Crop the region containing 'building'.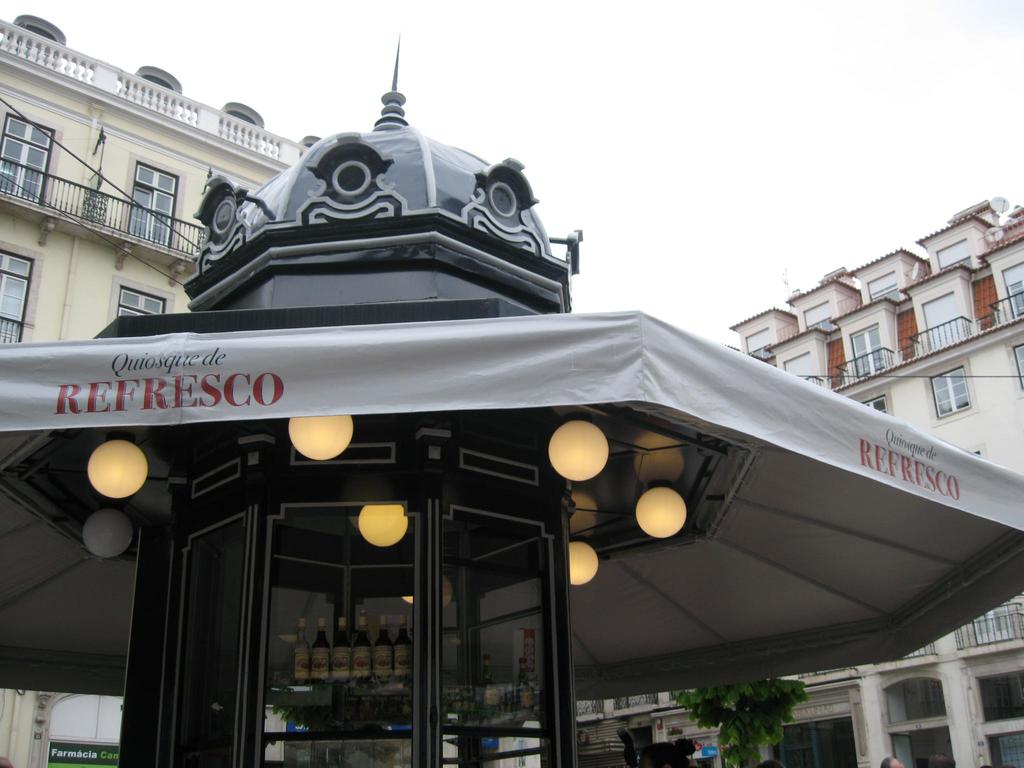
Crop region: 0:13:542:767.
